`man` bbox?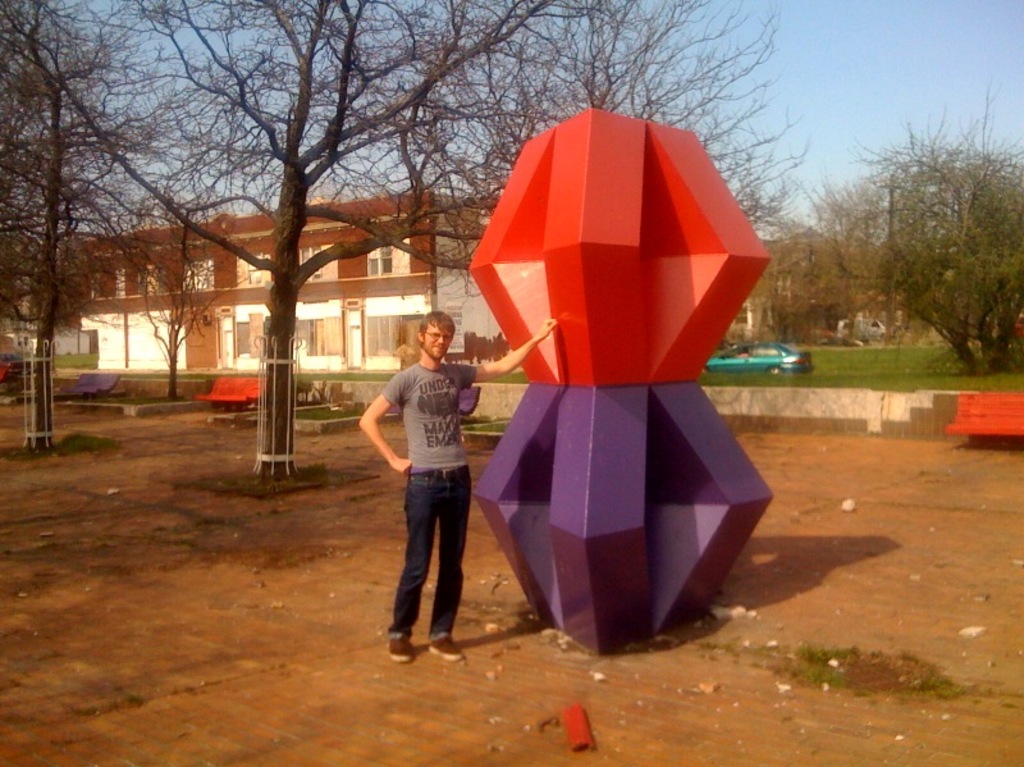
rect(357, 307, 561, 662)
